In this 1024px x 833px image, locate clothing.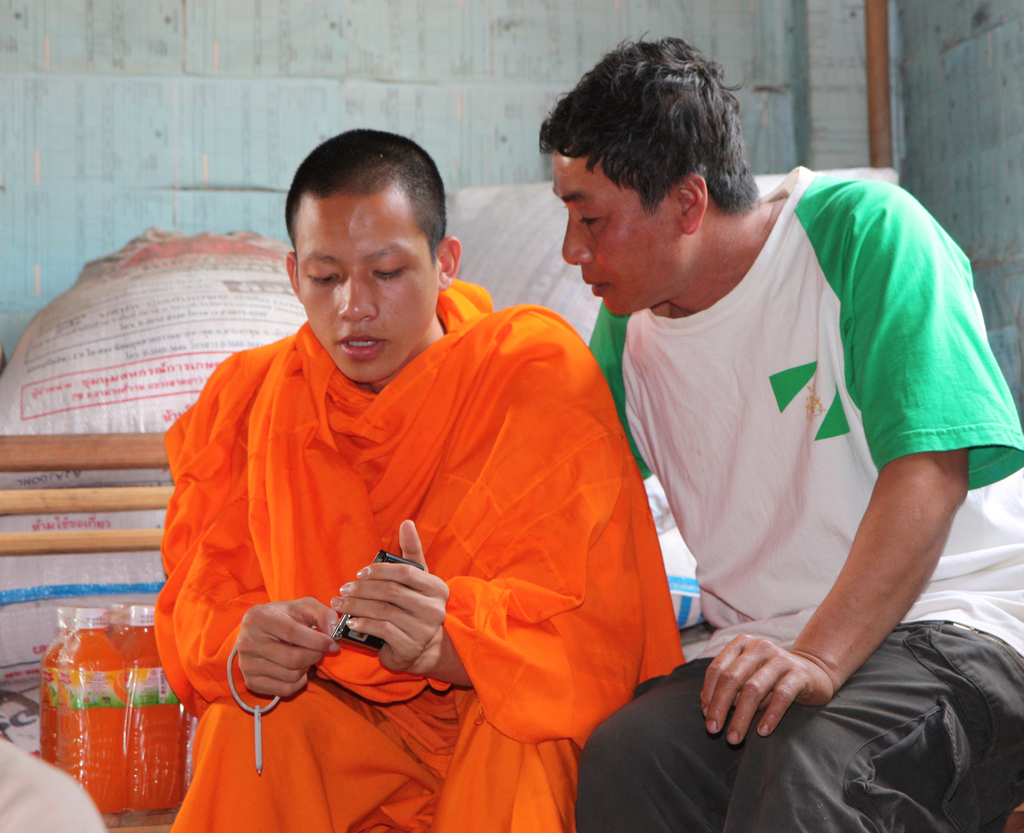
Bounding box: l=103, t=250, r=673, b=803.
